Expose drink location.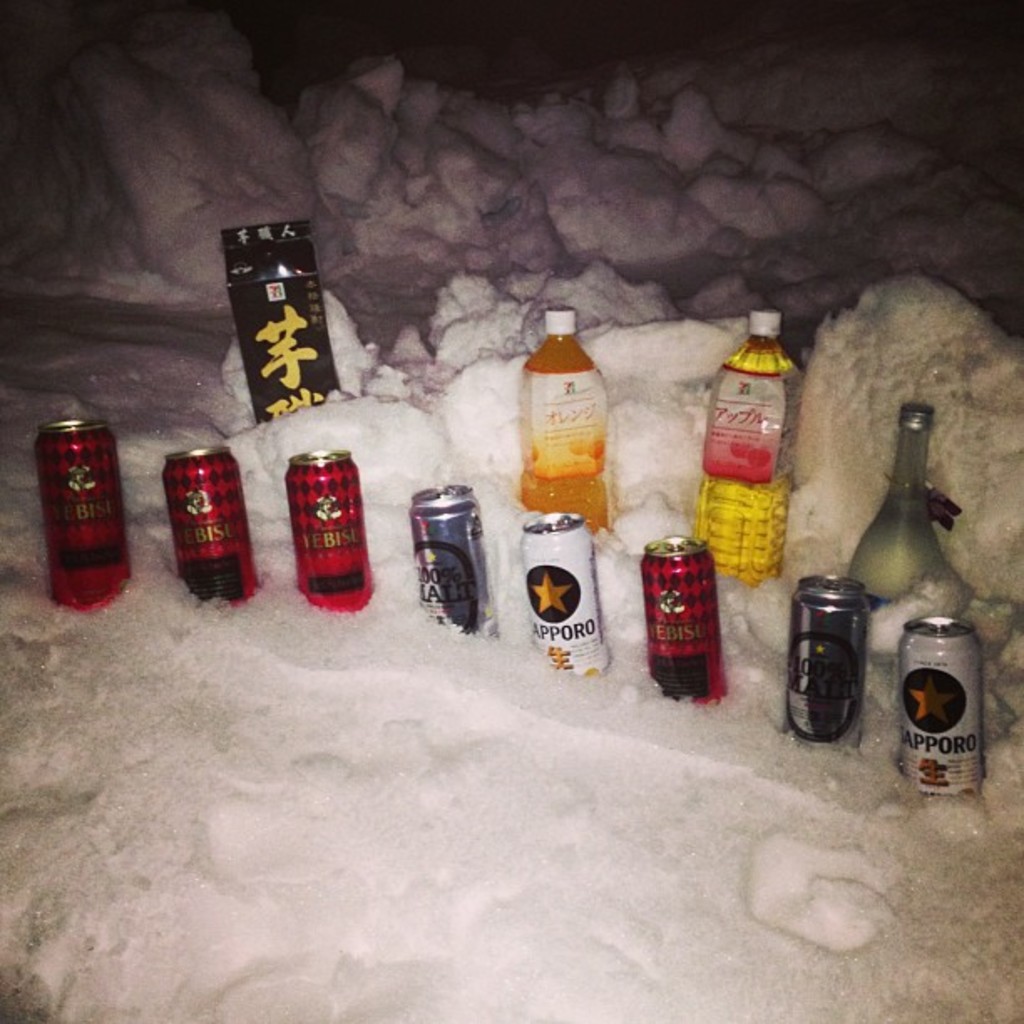
Exposed at [223, 228, 346, 425].
